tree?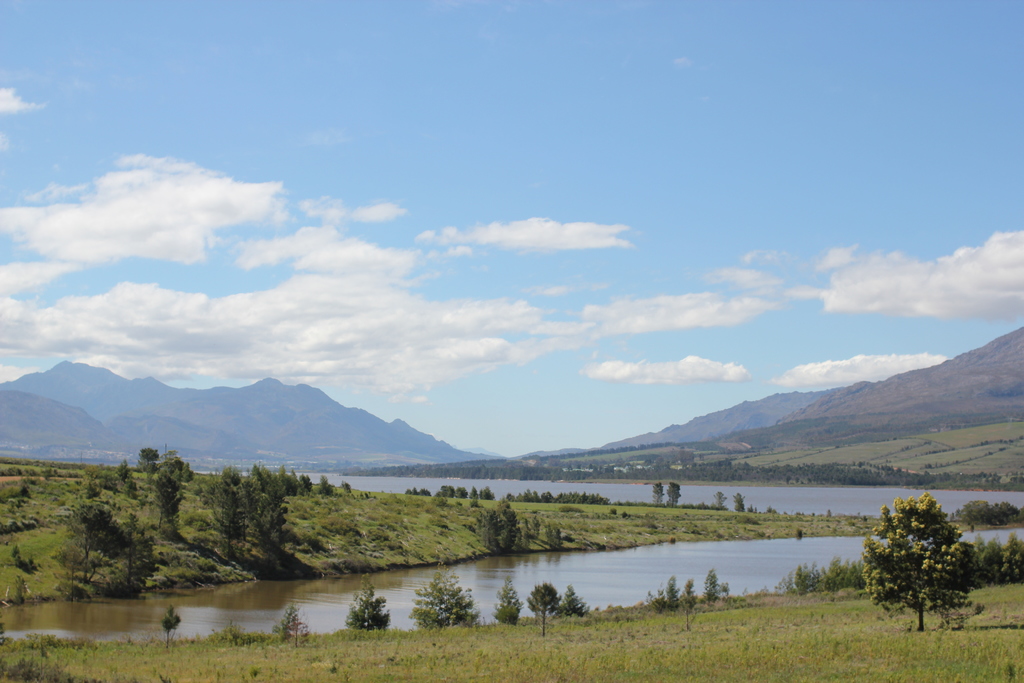
525, 580, 559, 634
